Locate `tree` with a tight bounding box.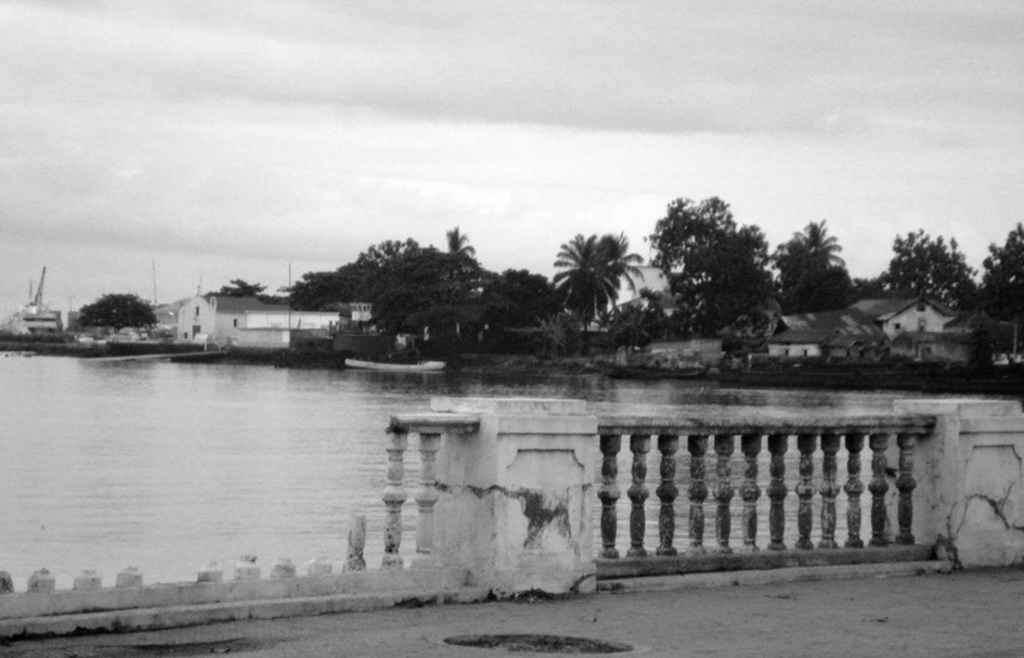
pyautogui.locateOnScreen(205, 272, 286, 300).
